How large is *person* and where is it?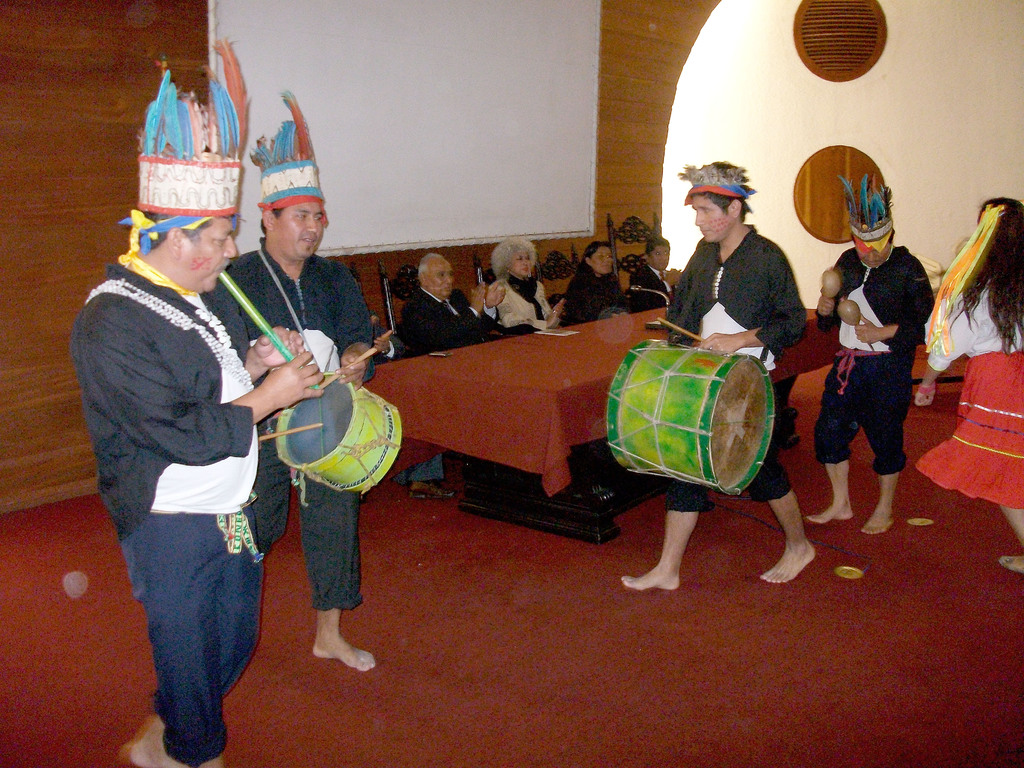
Bounding box: region(808, 158, 934, 544).
